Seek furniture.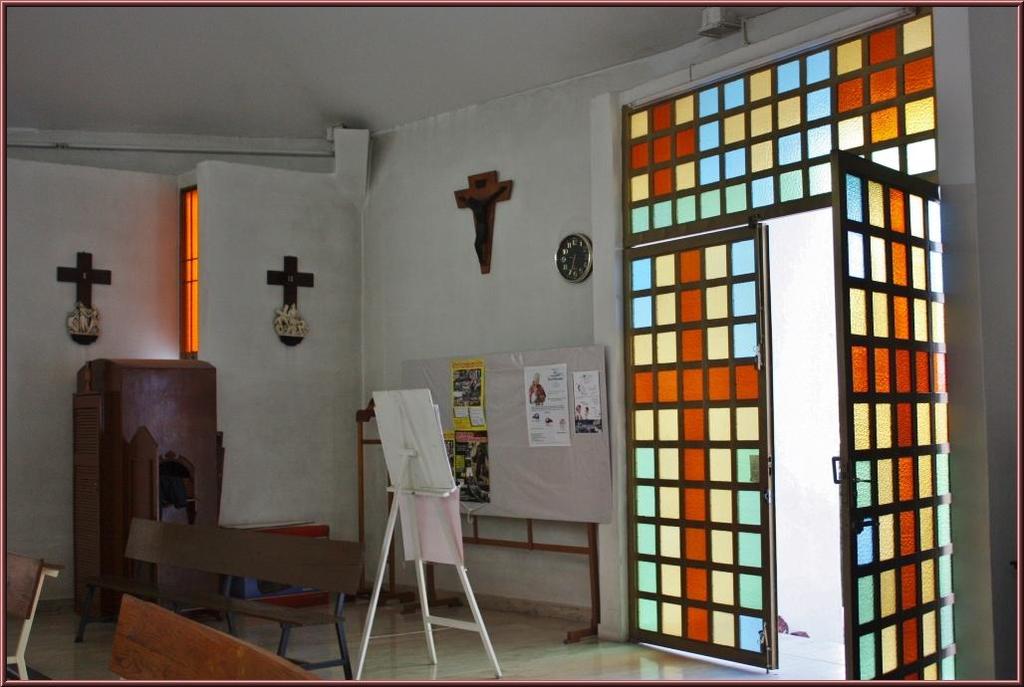
5:557:65:683.
